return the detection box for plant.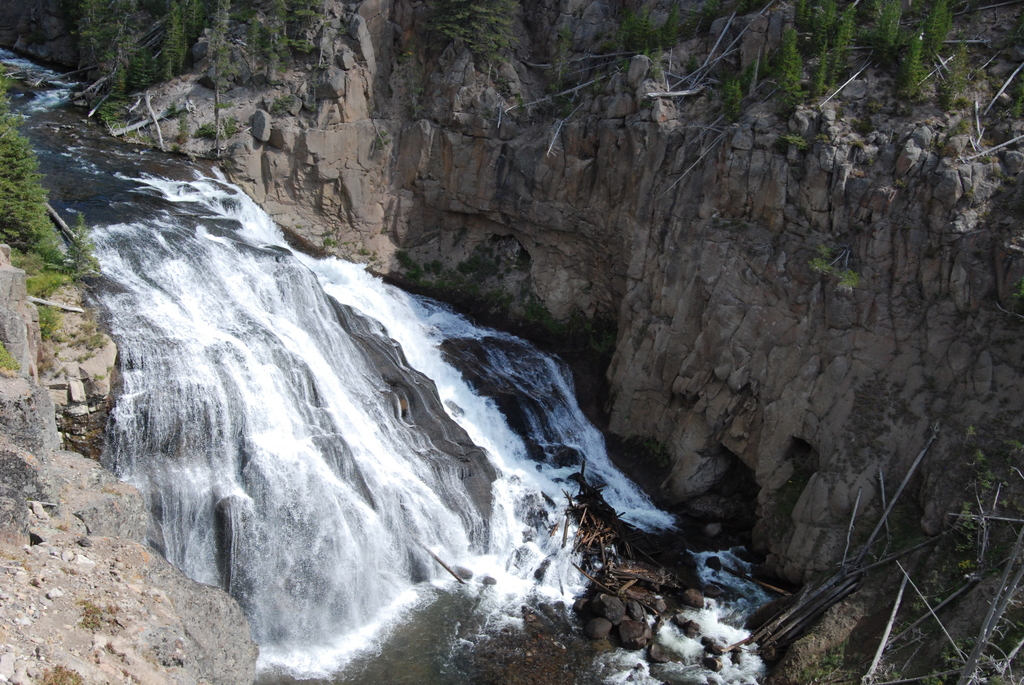
rect(810, 366, 929, 482).
